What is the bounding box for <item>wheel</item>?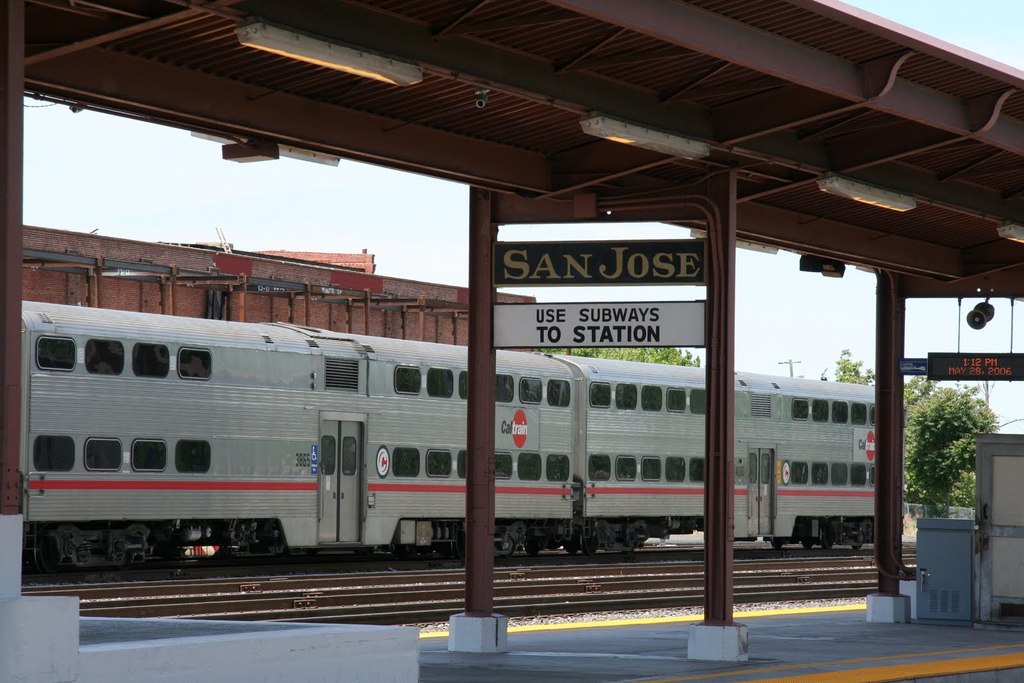
left=564, top=541, right=578, bottom=555.
